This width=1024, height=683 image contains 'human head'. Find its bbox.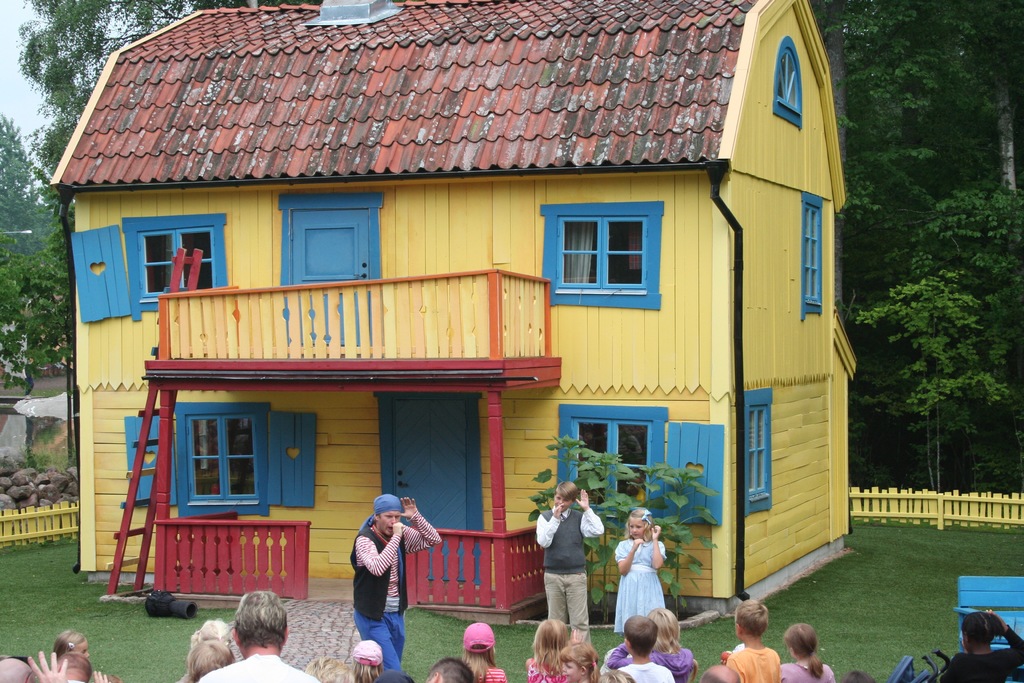
[960,611,996,652].
